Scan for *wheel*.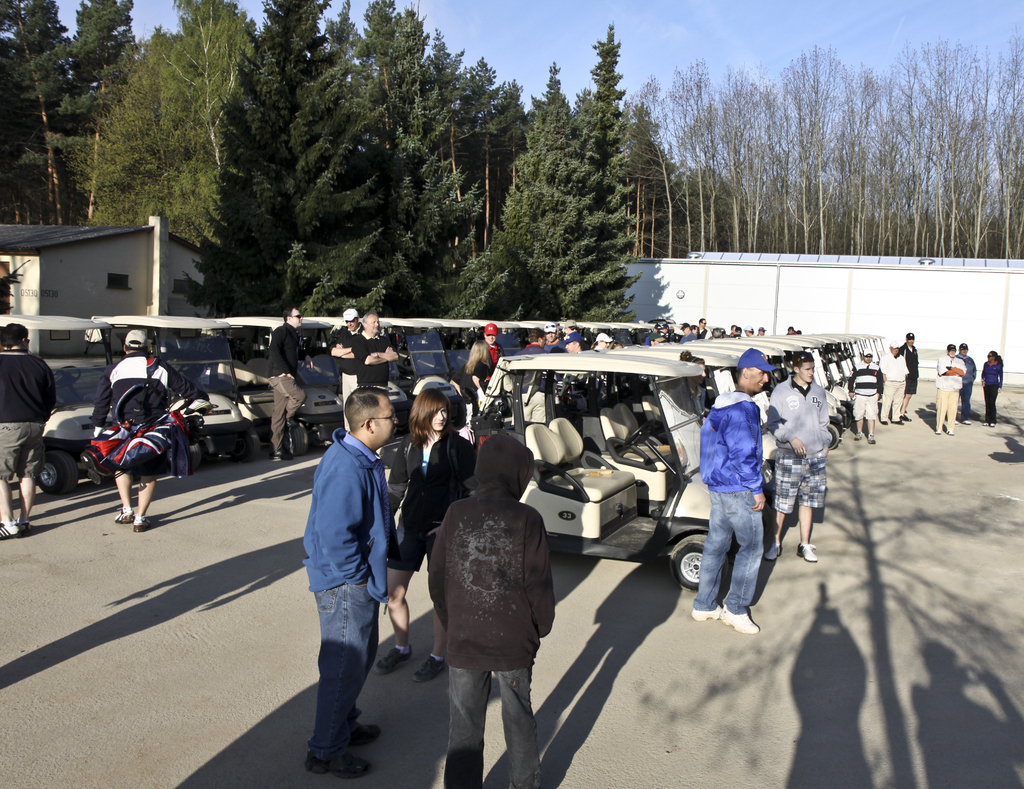
Scan result: (left=293, top=424, right=307, bottom=455).
